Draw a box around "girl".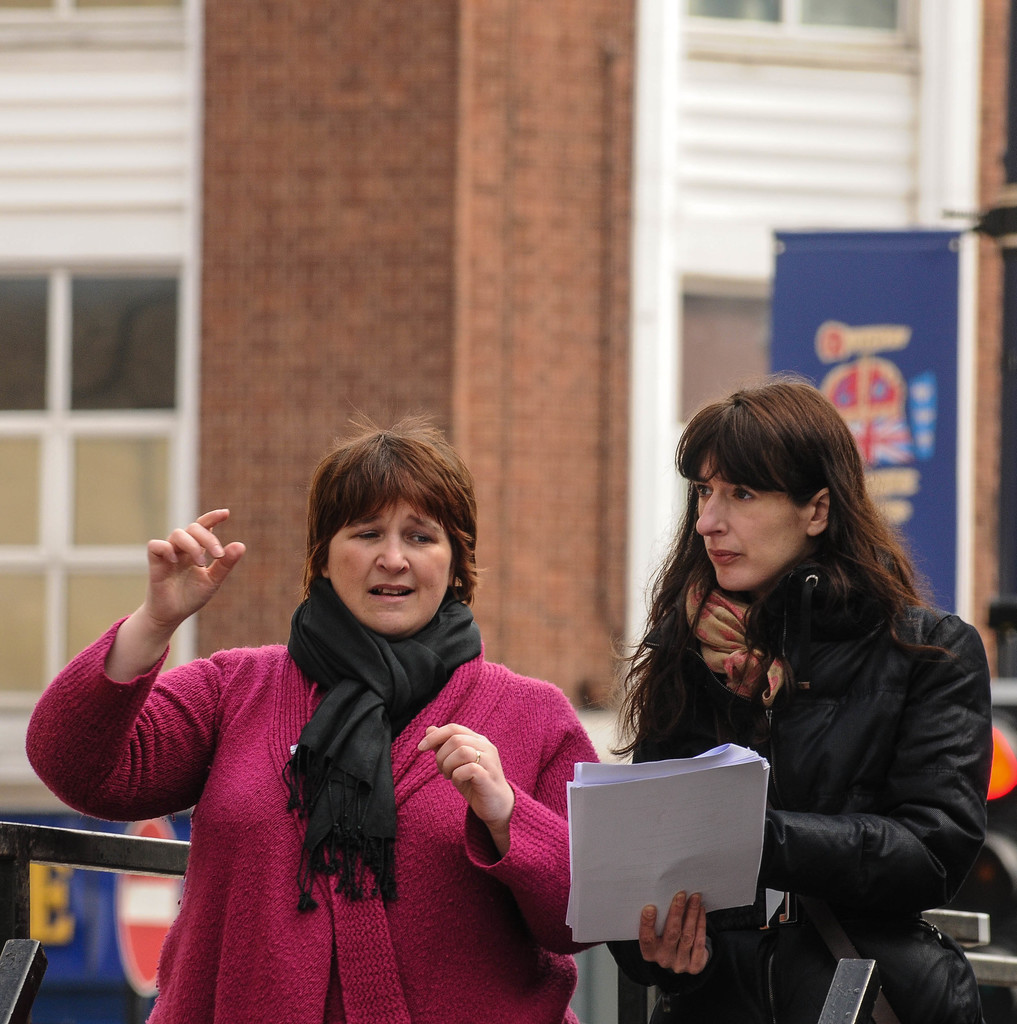
left=28, top=419, right=605, bottom=1023.
